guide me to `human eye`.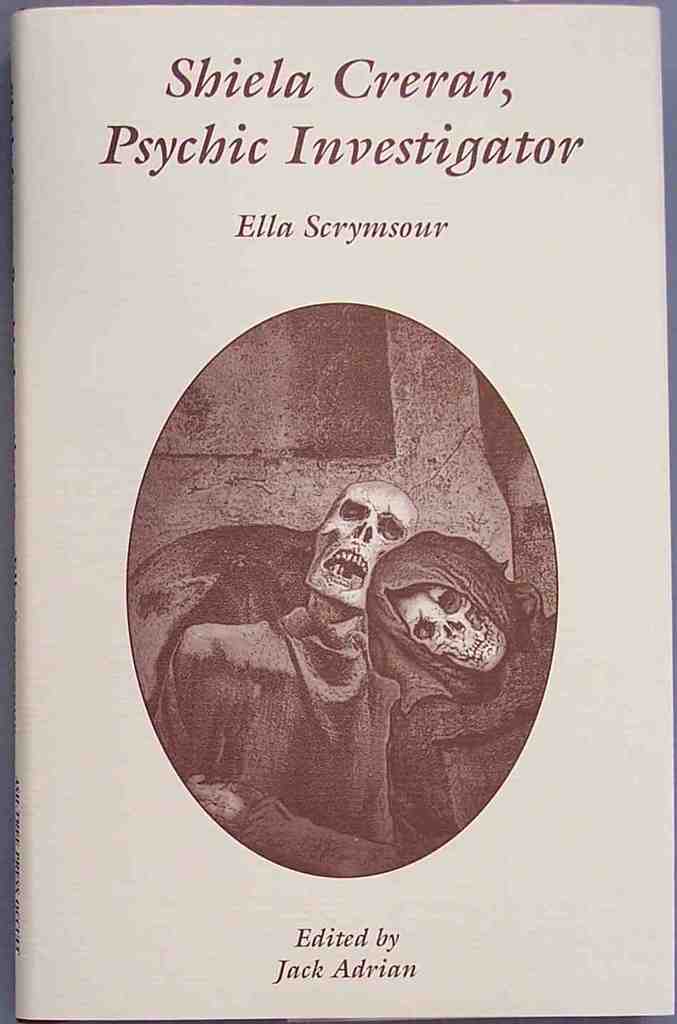
Guidance: box(436, 593, 462, 615).
